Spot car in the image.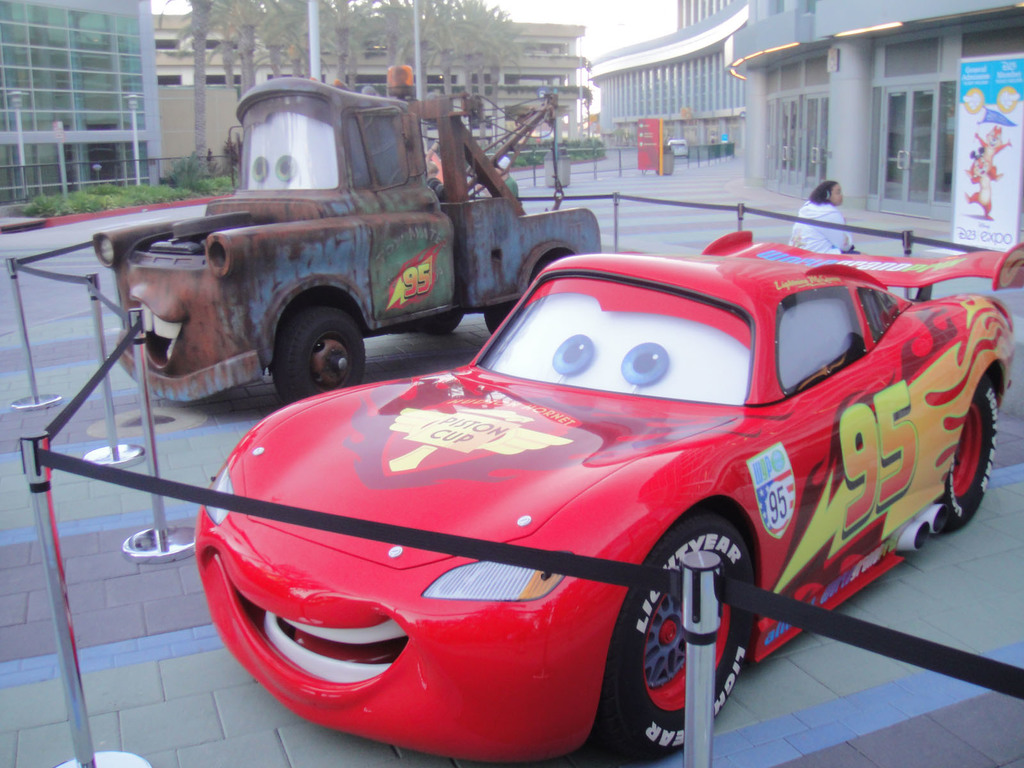
car found at BBox(198, 250, 1023, 759).
